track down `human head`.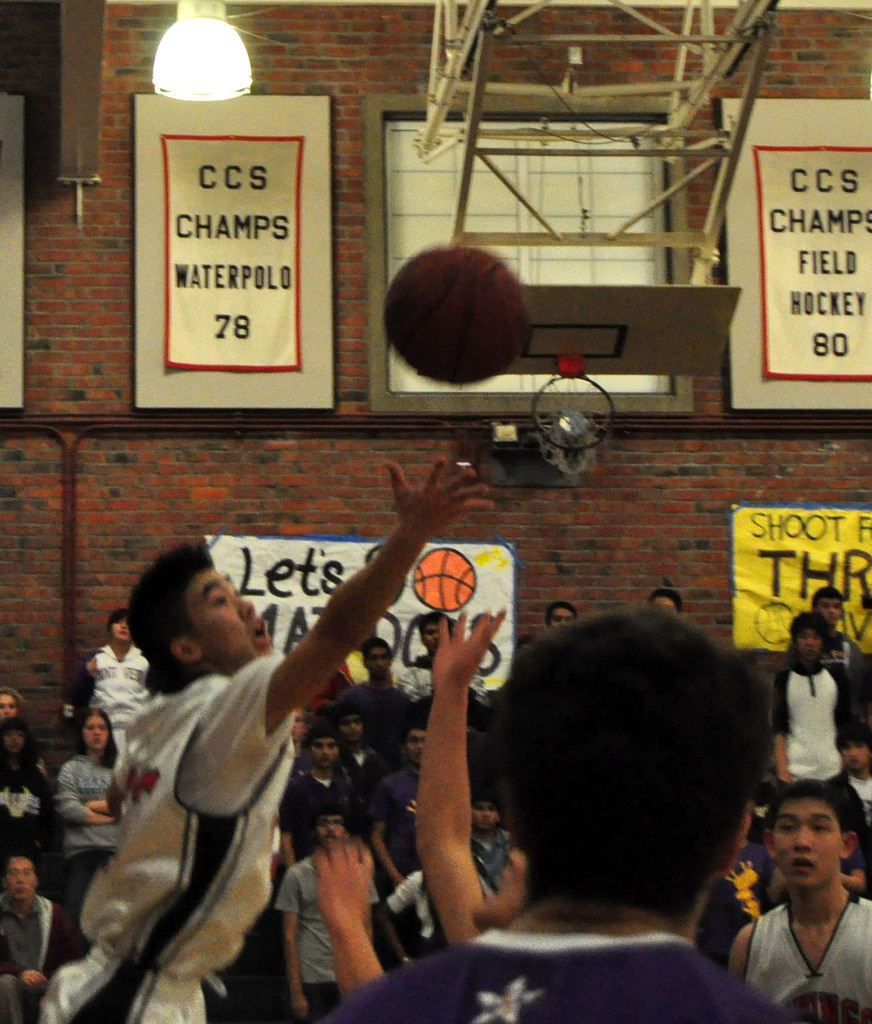
Tracked to <region>464, 791, 507, 829</region>.
